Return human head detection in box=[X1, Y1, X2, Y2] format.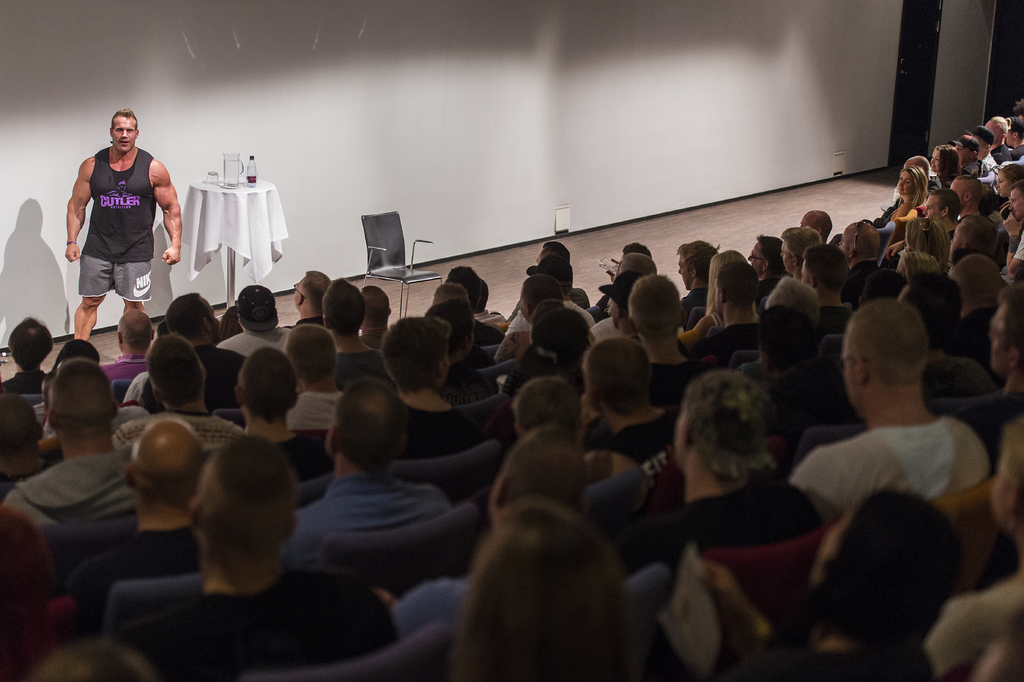
box=[955, 134, 976, 163].
